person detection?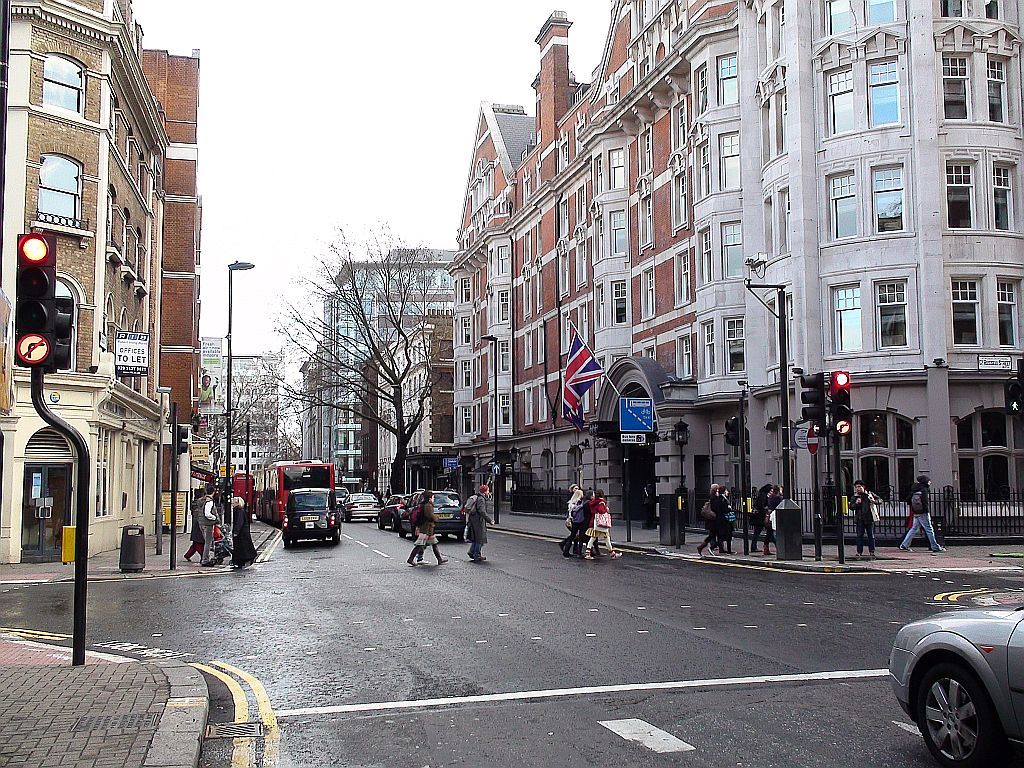
Rect(407, 493, 447, 567)
